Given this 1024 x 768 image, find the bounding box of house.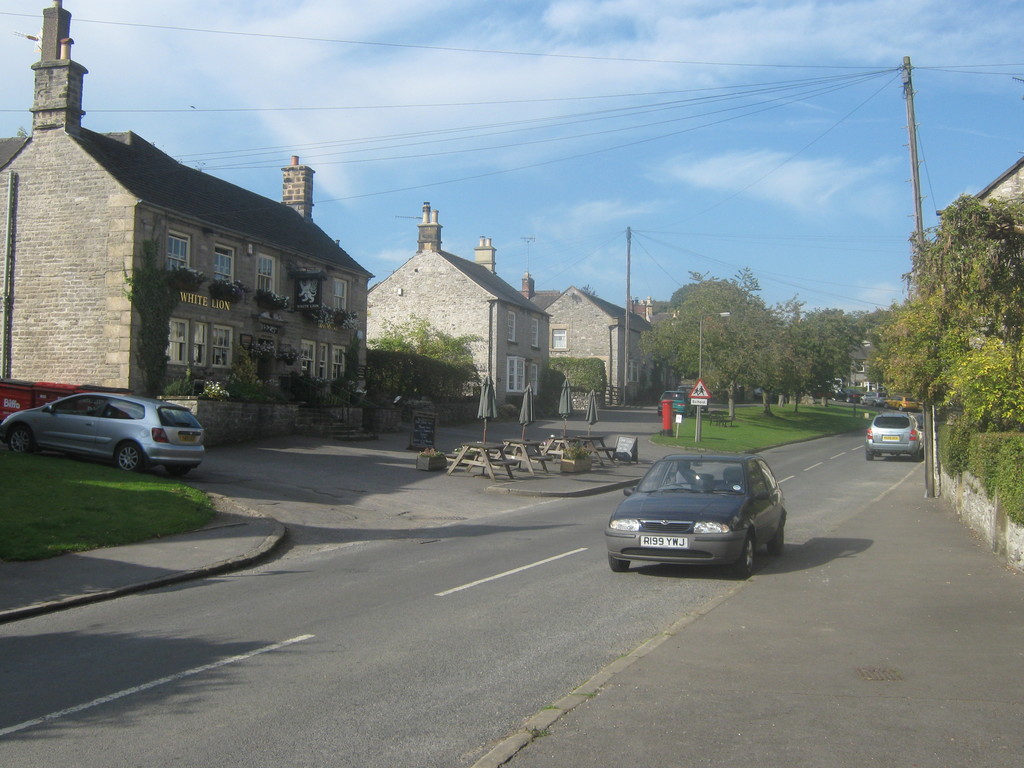
pyautogui.locateOnScreen(519, 270, 652, 403).
